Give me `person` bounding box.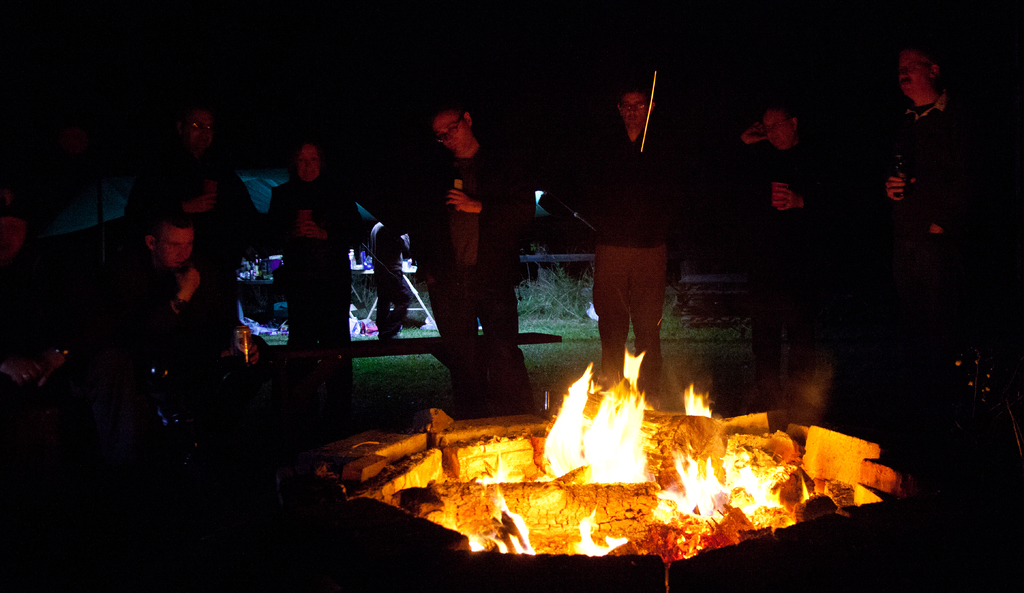
<region>397, 83, 541, 413</region>.
